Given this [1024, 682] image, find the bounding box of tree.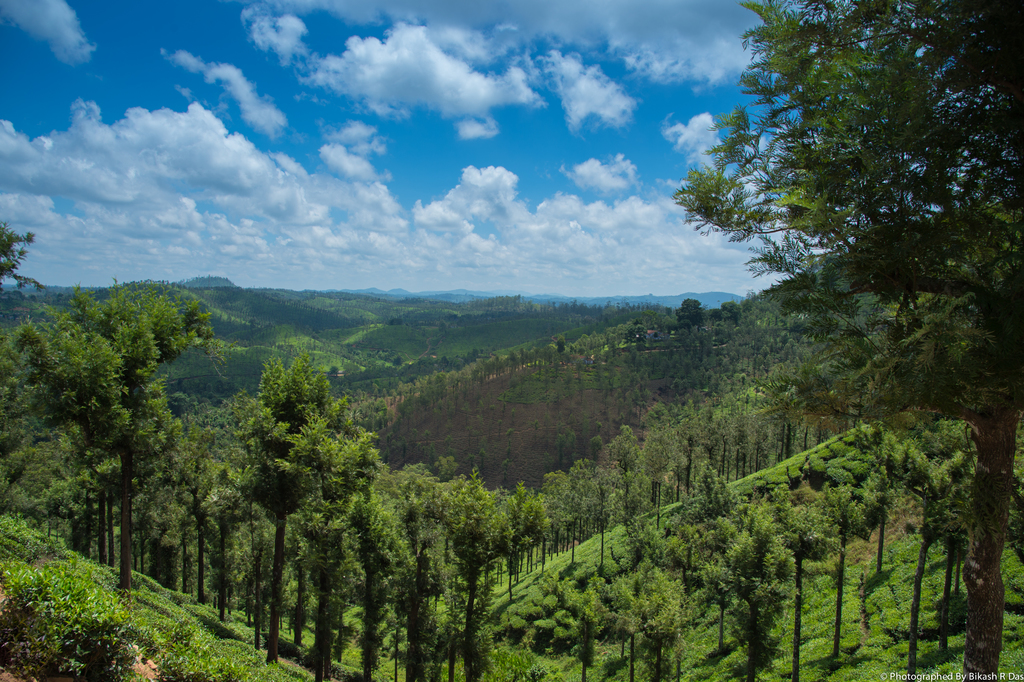
rect(564, 451, 623, 571).
